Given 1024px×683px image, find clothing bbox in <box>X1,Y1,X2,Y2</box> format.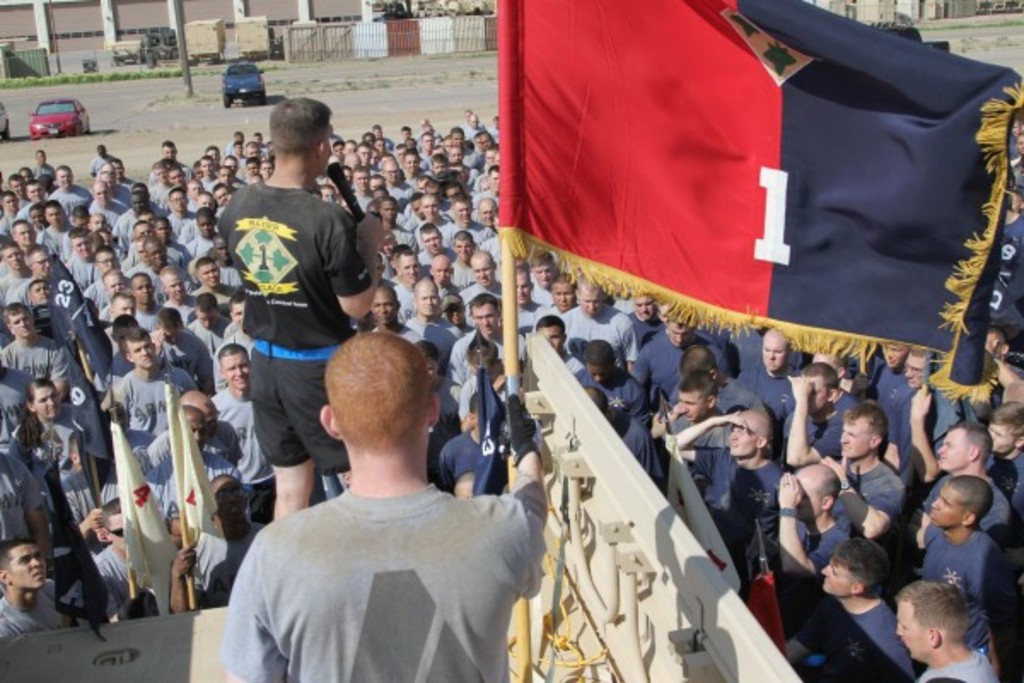
<box>101,304,119,321</box>.
